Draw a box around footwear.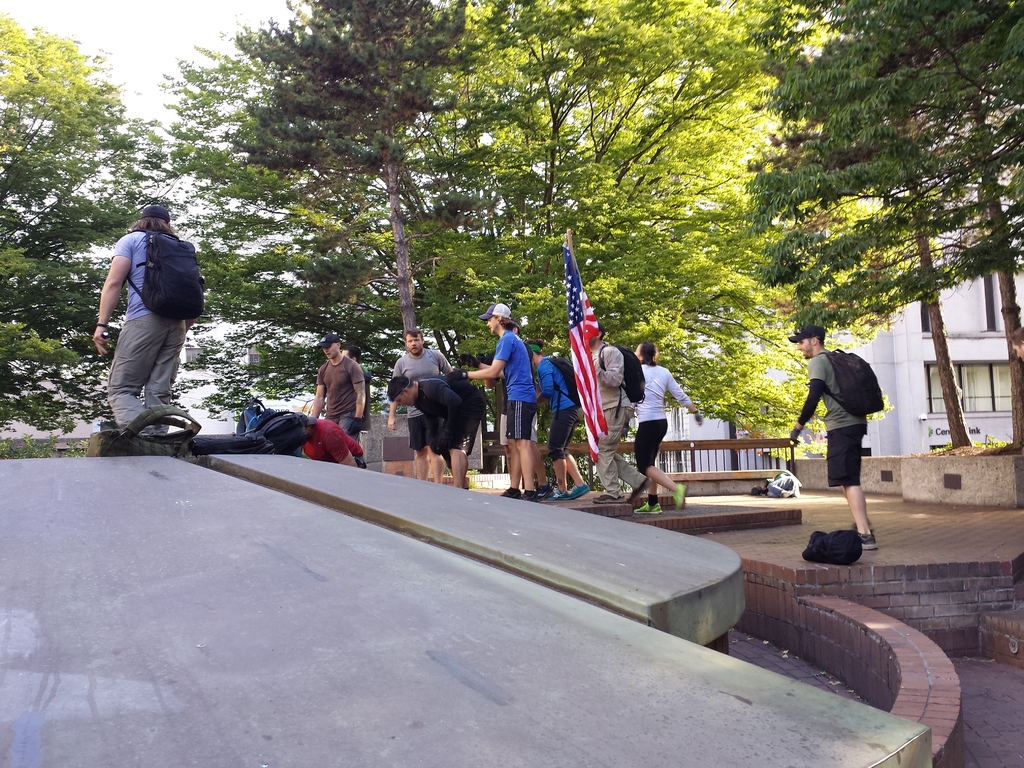
rect(860, 531, 876, 552).
